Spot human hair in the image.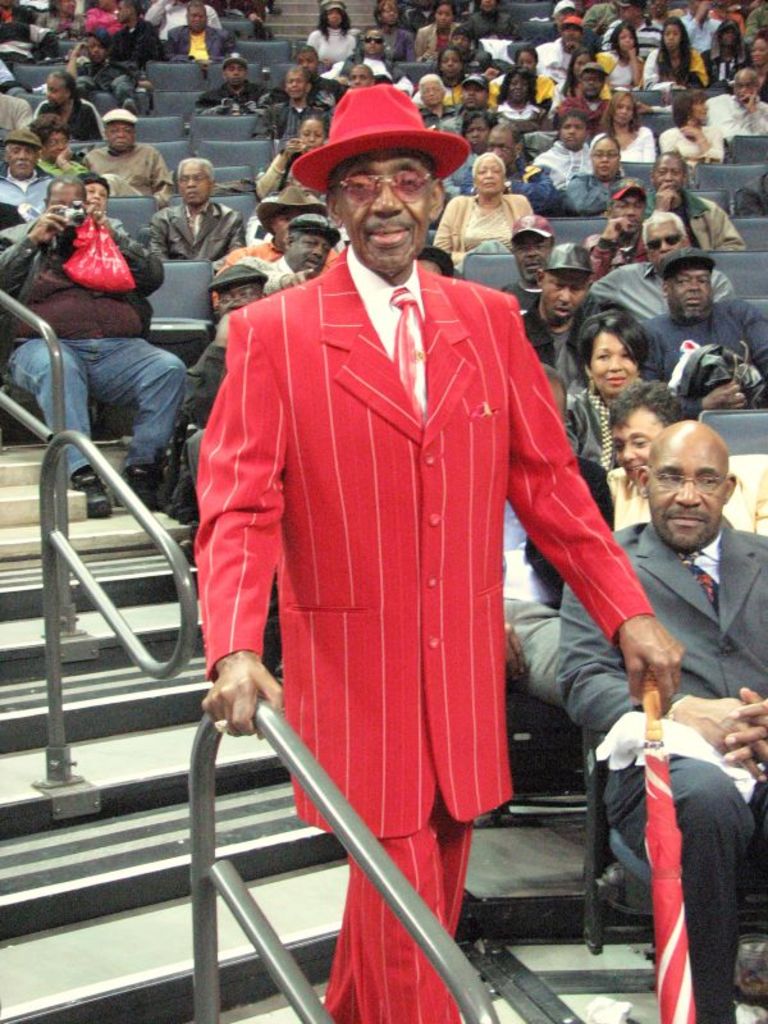
human hair found at [668,84,708,131].
